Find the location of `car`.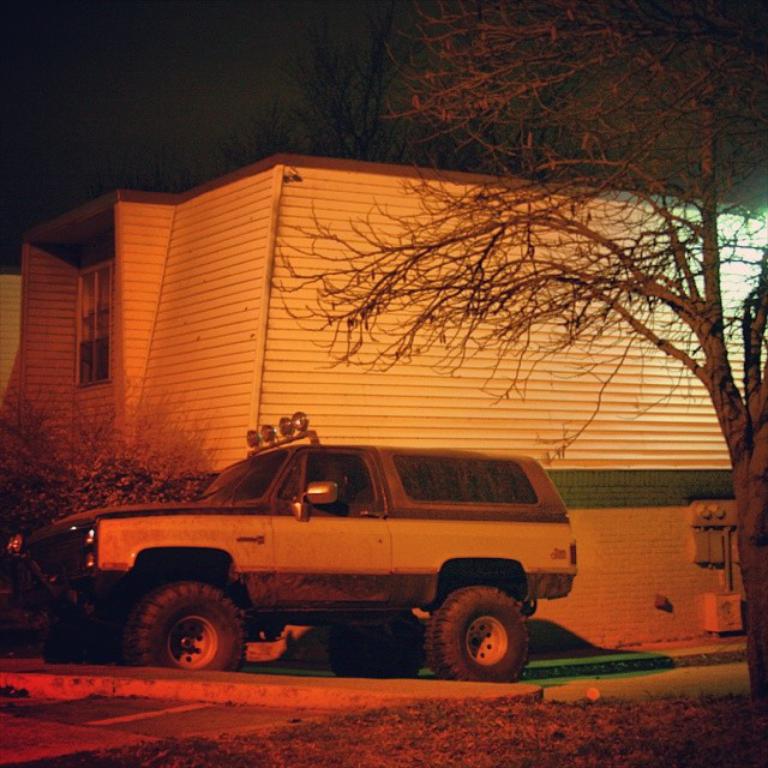
Location: detection(2, 408, 577, 680).
